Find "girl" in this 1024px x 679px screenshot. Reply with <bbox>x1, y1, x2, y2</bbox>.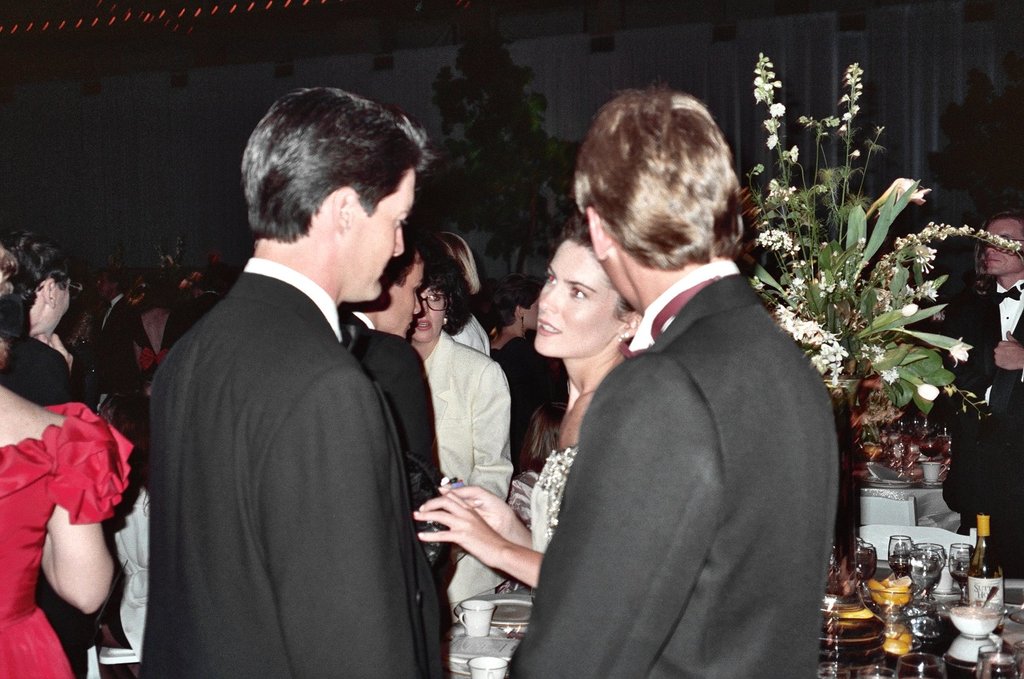
<bbox>412, 210, 652, 592</bbox>.
